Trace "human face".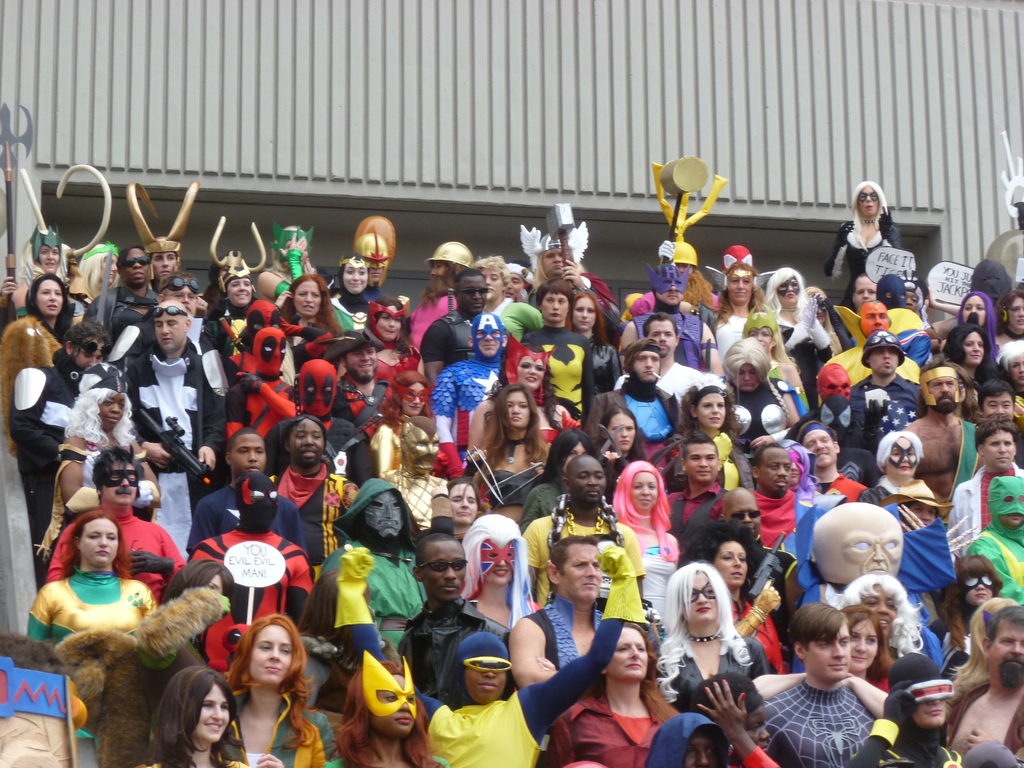
Traced to <box>995,488,1023,527</box>.
